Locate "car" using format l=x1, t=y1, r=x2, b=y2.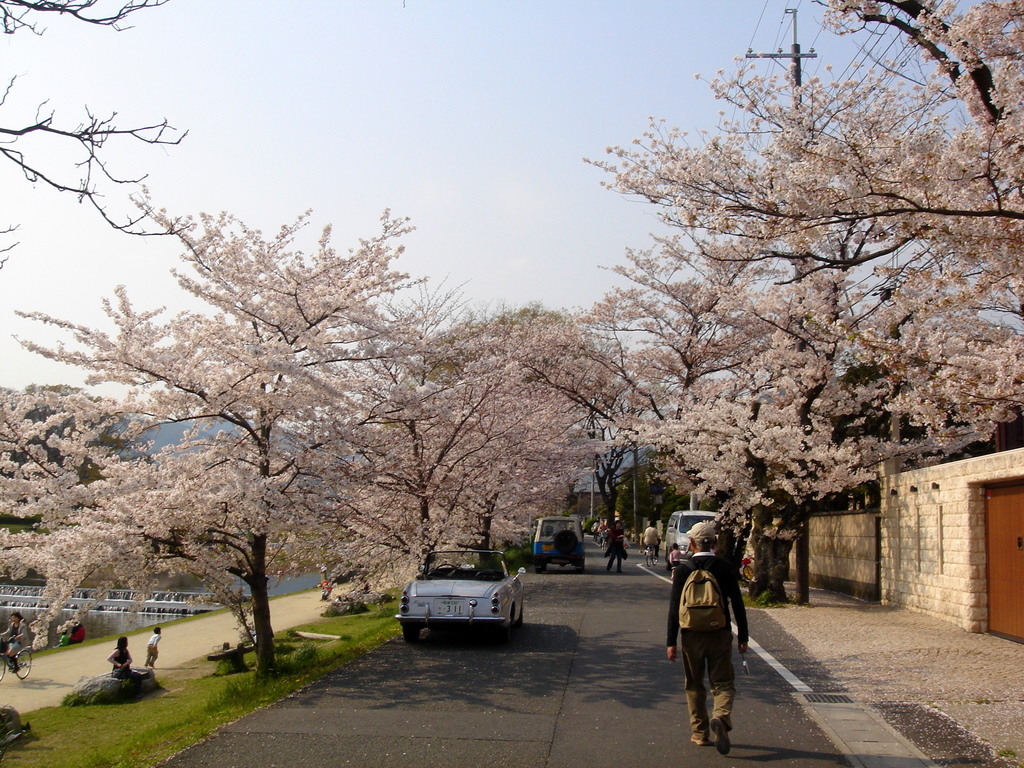
l=394, t=545, r=524, b=637.
